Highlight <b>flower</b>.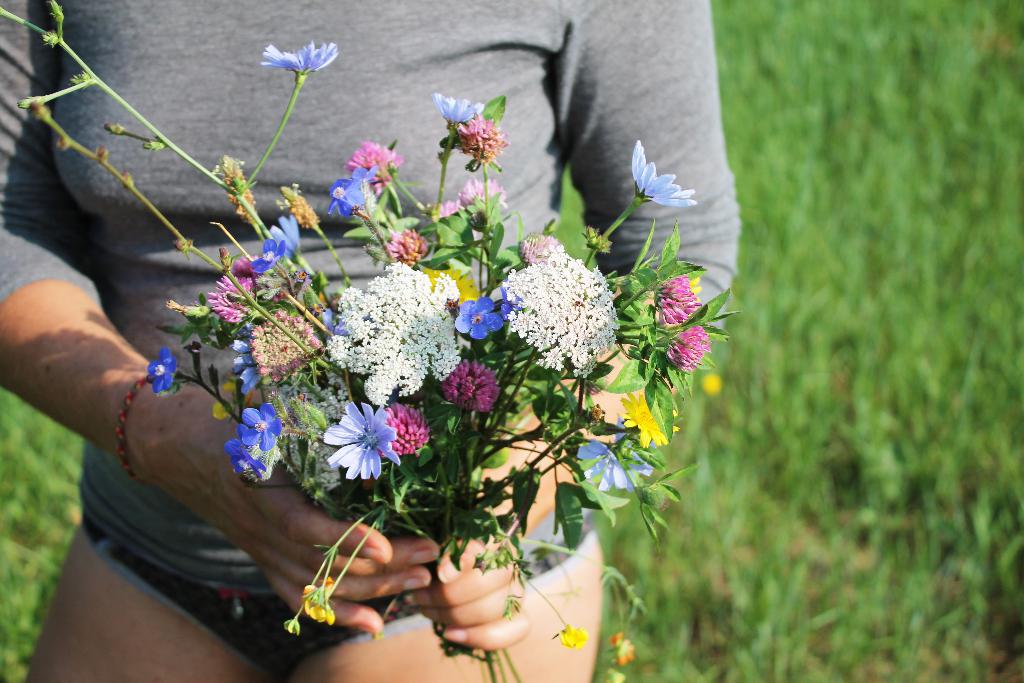
Highlighted region: pyautogui.locateOnScreen(257, 37, 339, 84).
